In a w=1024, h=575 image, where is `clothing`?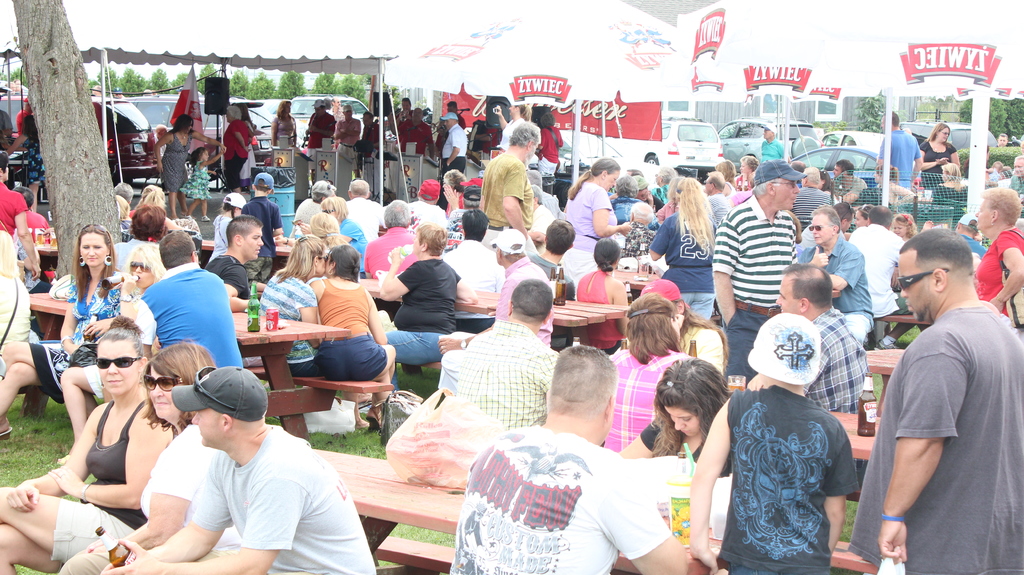
Rect(452, 320, 556, 425).
